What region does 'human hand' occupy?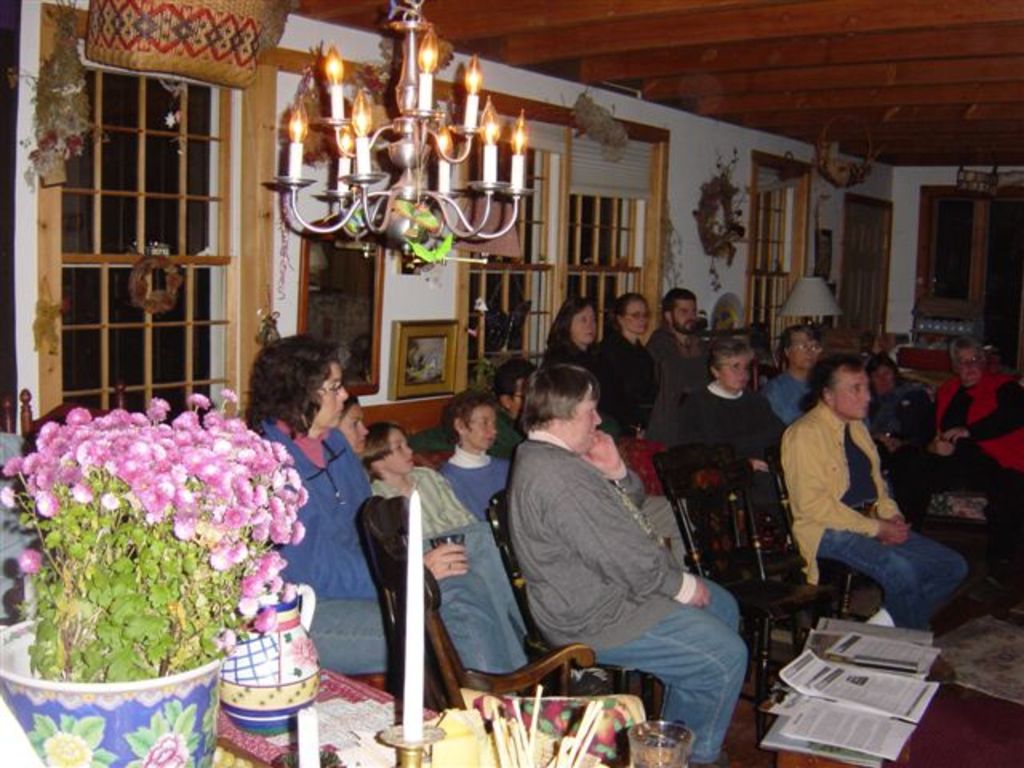
419 542 472 586.
